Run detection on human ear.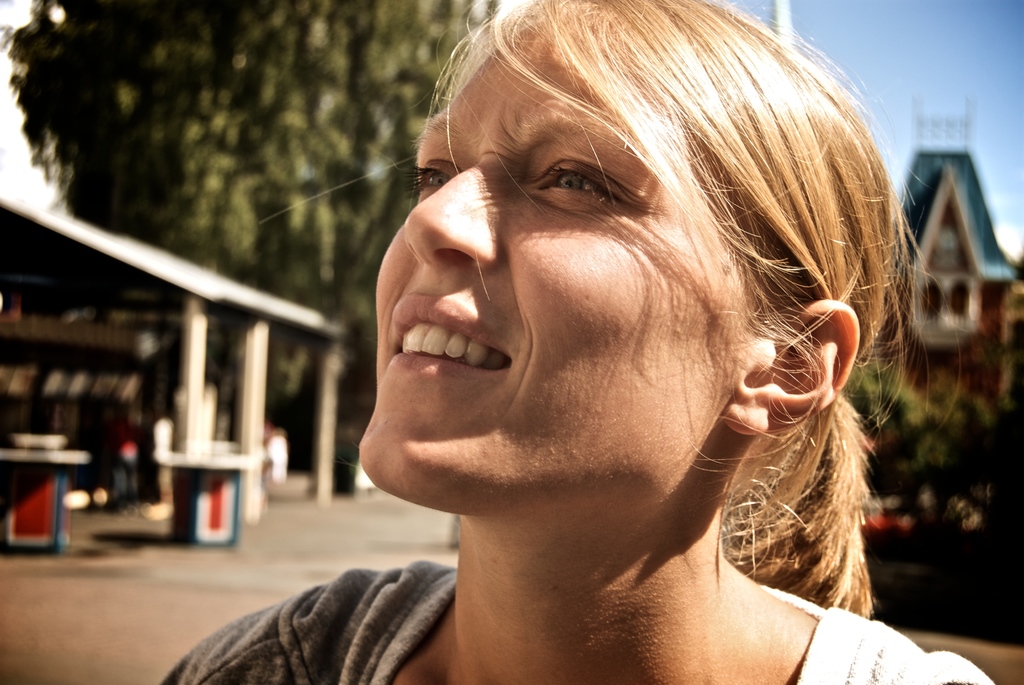
Result: 721 300 855 435.
